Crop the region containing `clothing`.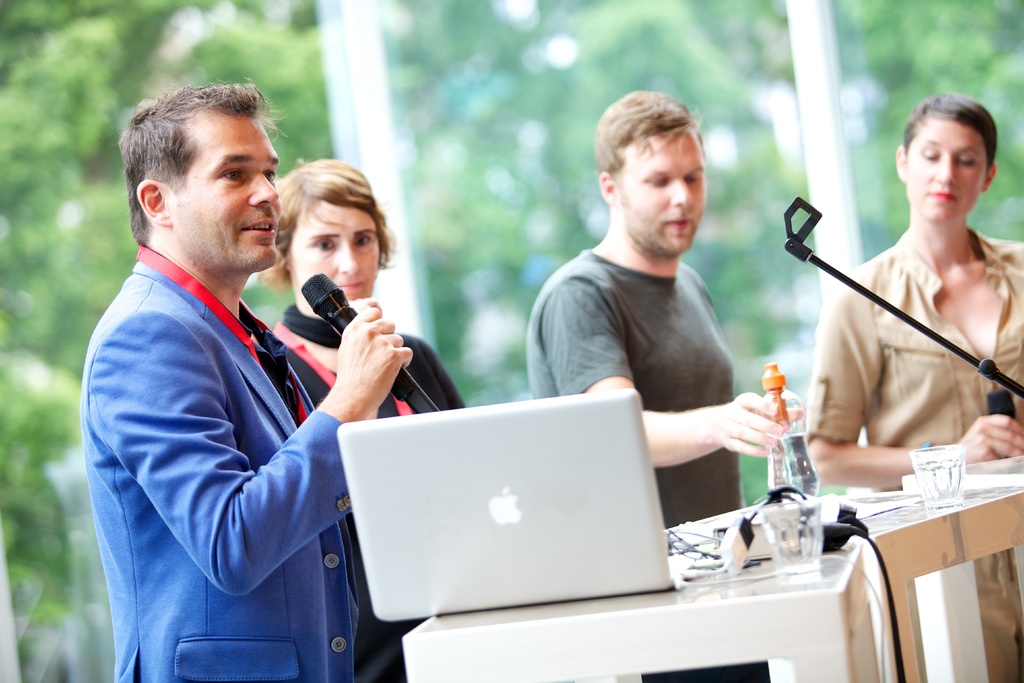
Crop region: bbox=[538, 245, 766, 682].
